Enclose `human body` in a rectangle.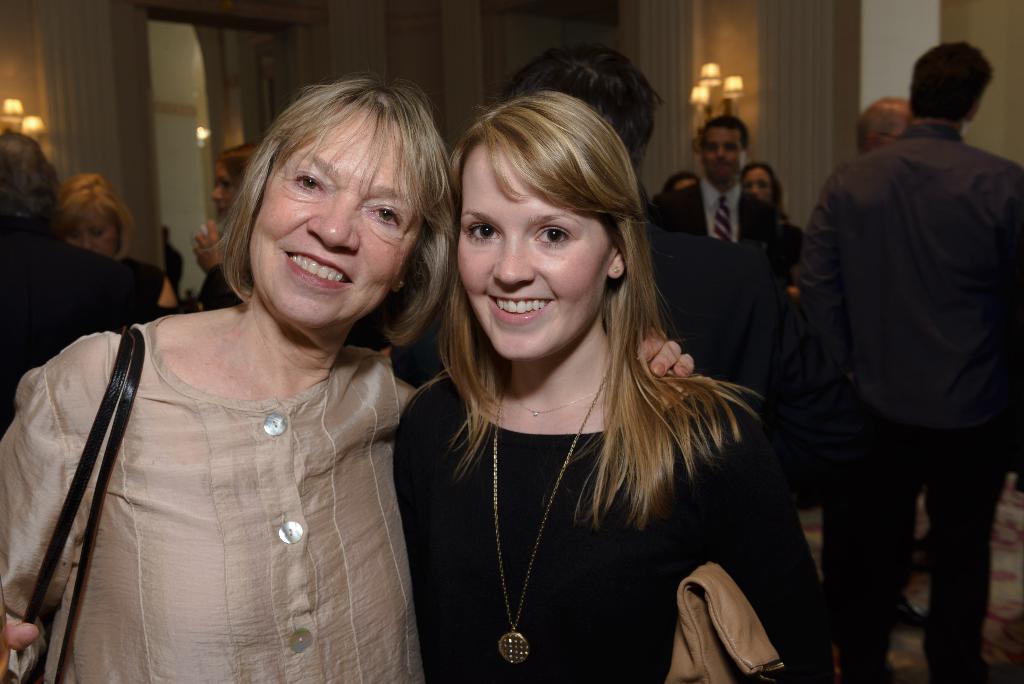
box(61, 167, 175, 300).
